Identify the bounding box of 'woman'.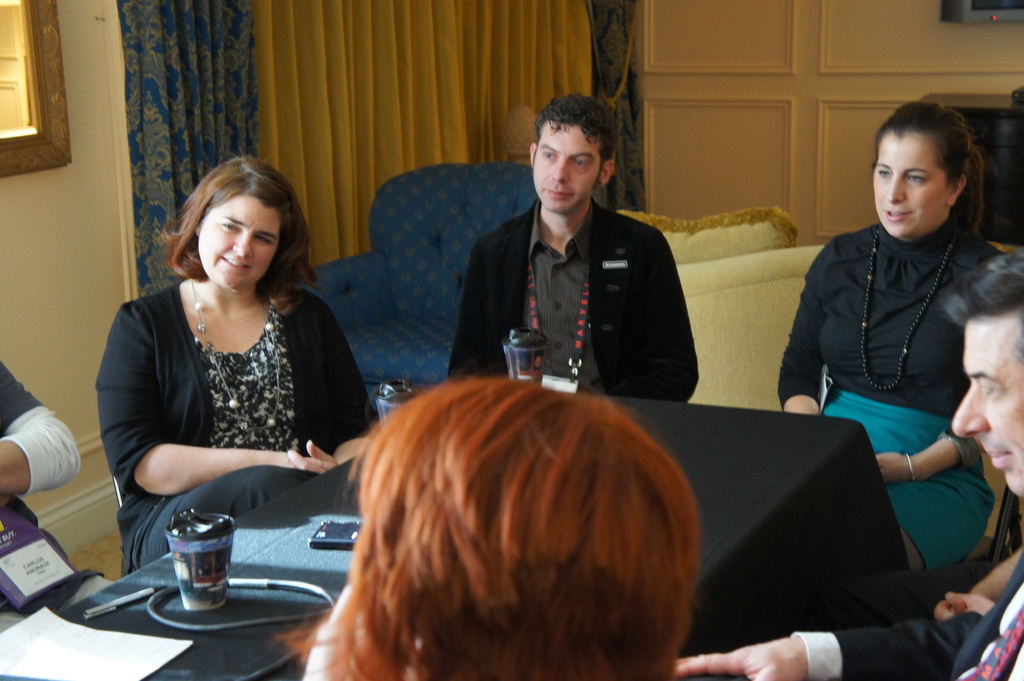
box=[97, 152, 365, 566].
